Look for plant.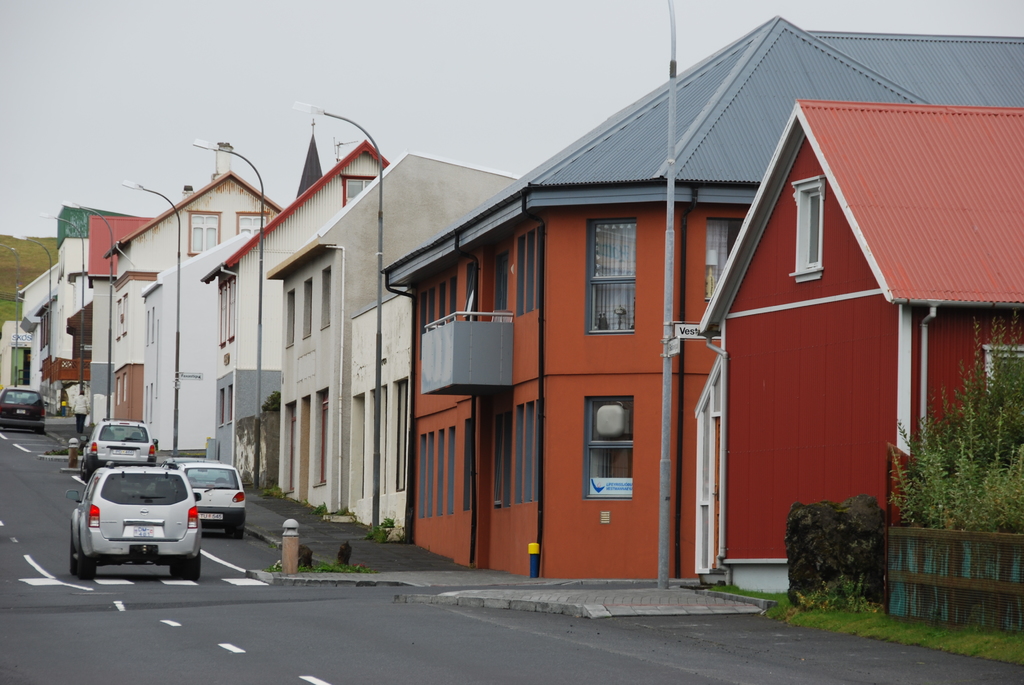
Found: (left=264, top=484, right=282, bottom=498).
